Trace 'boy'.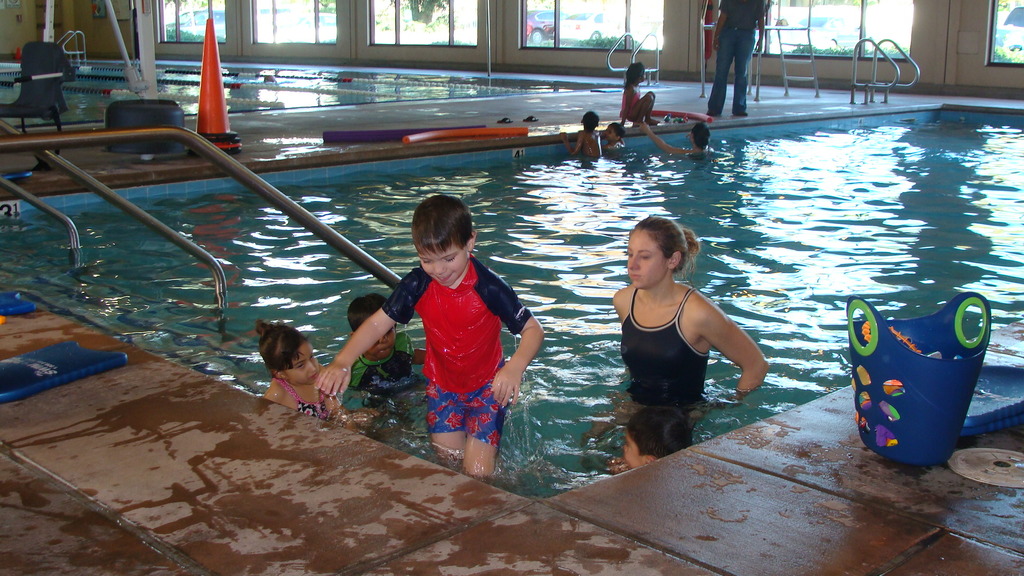
Traced to x1=558 y1=111 x2=603 y2=163.
